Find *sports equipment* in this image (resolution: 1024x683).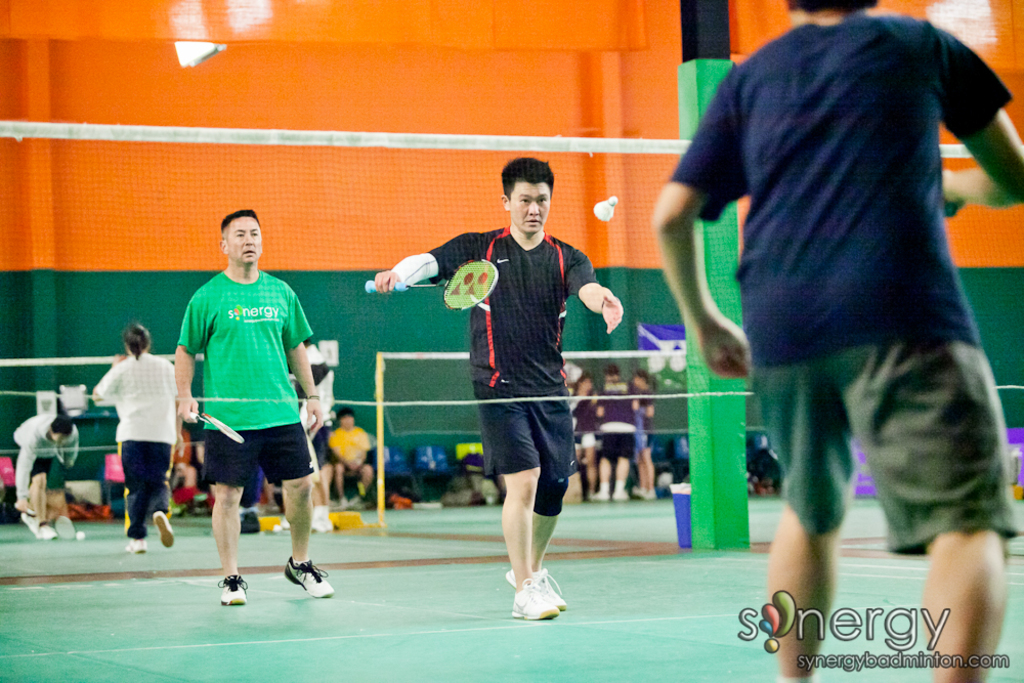
{"left": 18, "top": 500, "right": 74, "bottom": 544}.
